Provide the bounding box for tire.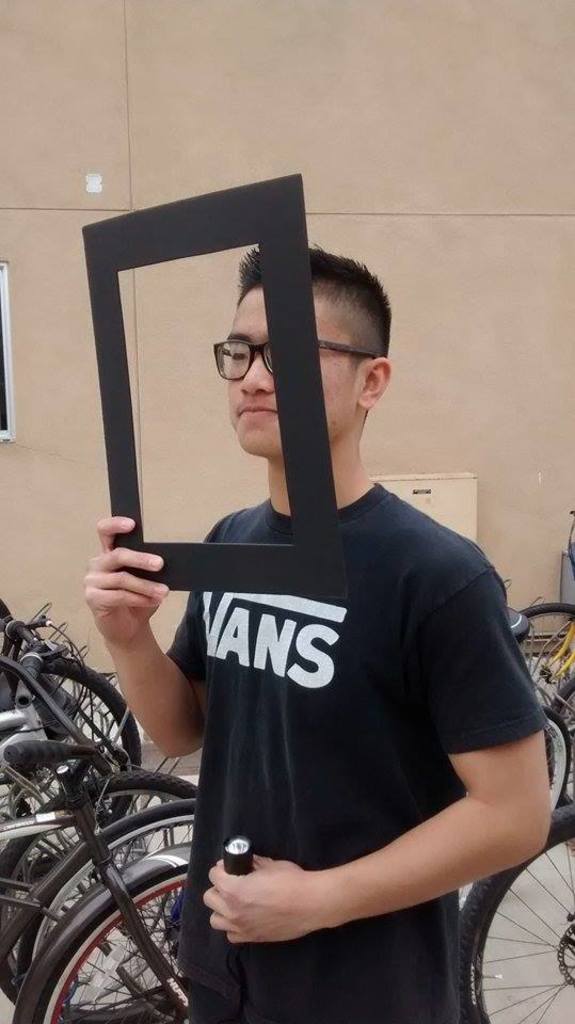
box(27, 878, 186, 1023).
